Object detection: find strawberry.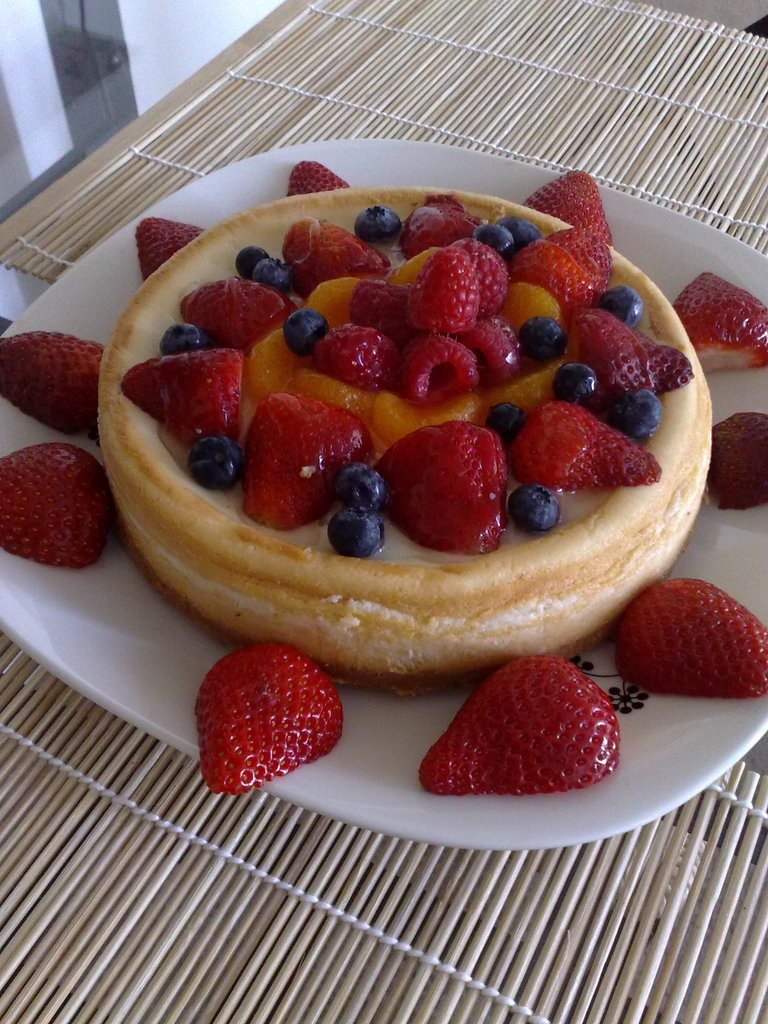
bbox=[198, 643, 342, 796].
